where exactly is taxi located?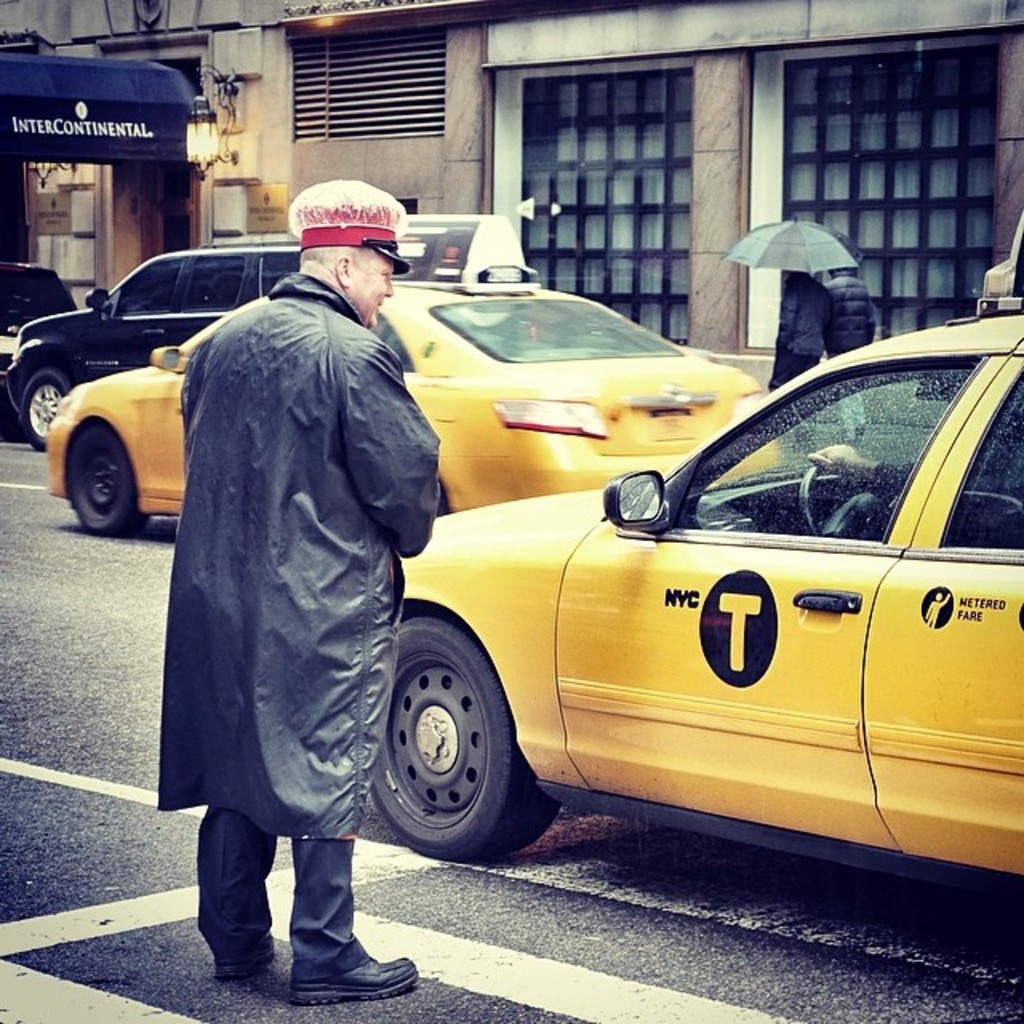
Its bounding box is <box>43,216,771,538</box>.
